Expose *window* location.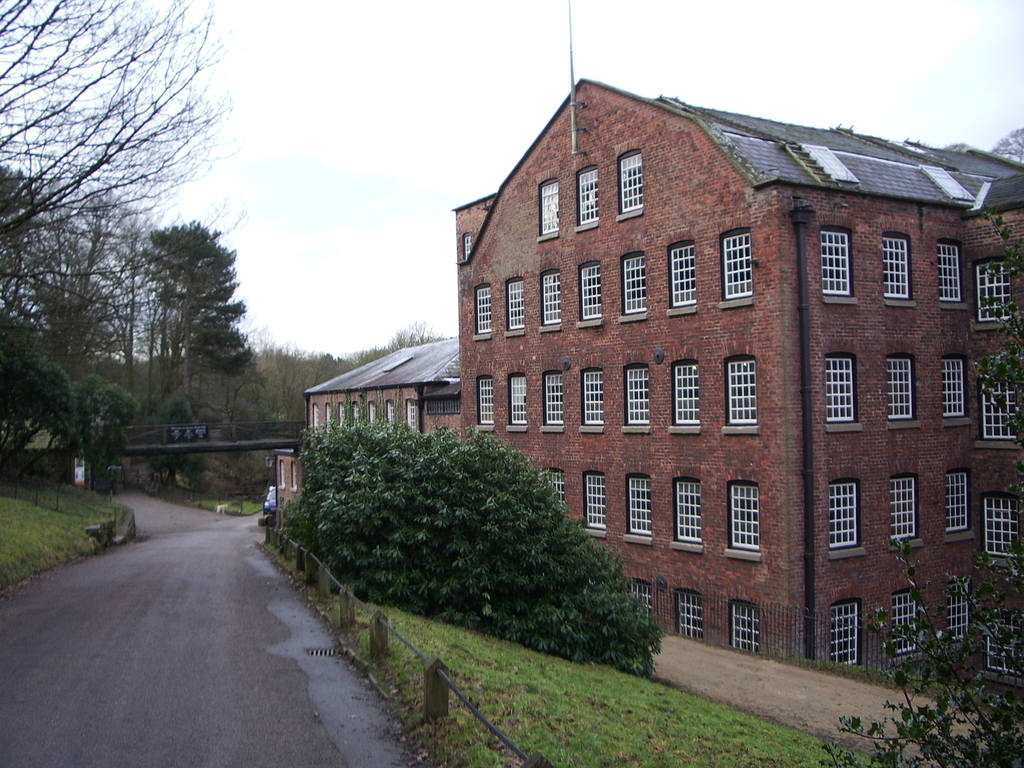
Exposed at select_region(366, 402, 376, 422).
